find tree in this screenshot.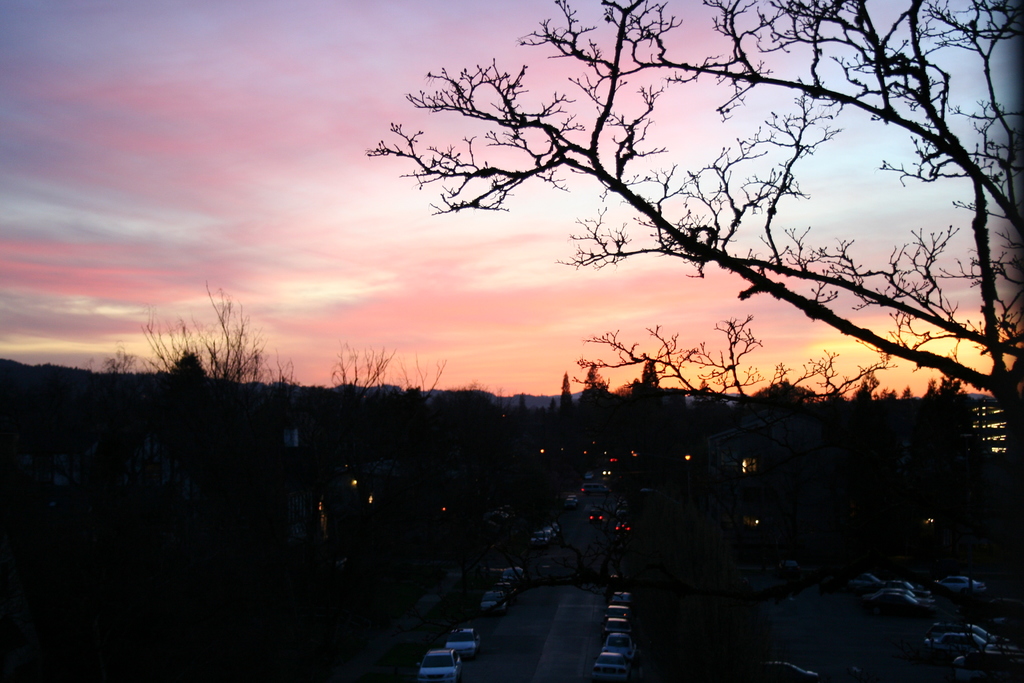
The bounding box for tree is crop(616, 384, 637, 404).
